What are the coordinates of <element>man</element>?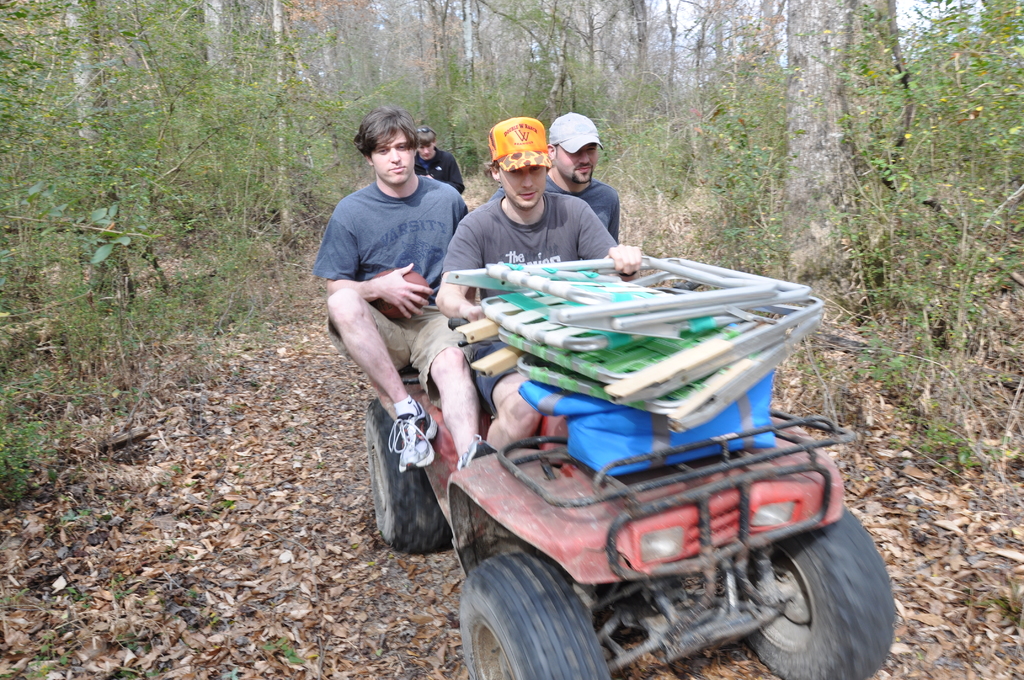
box(544, 109, 621, 245).
